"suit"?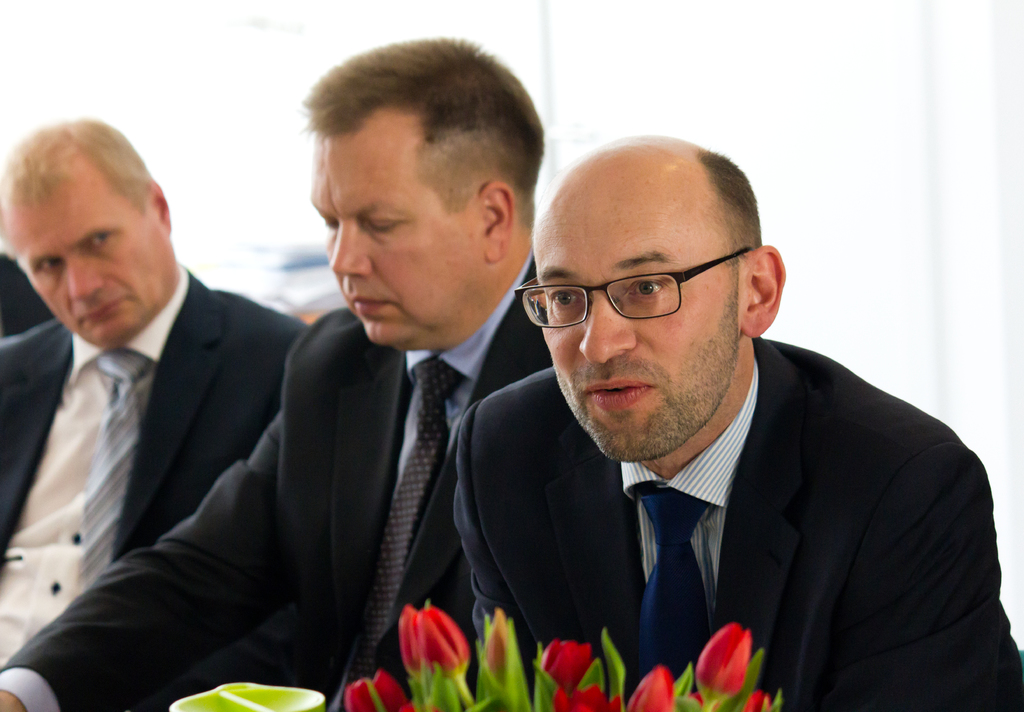
454,336,1023,711
